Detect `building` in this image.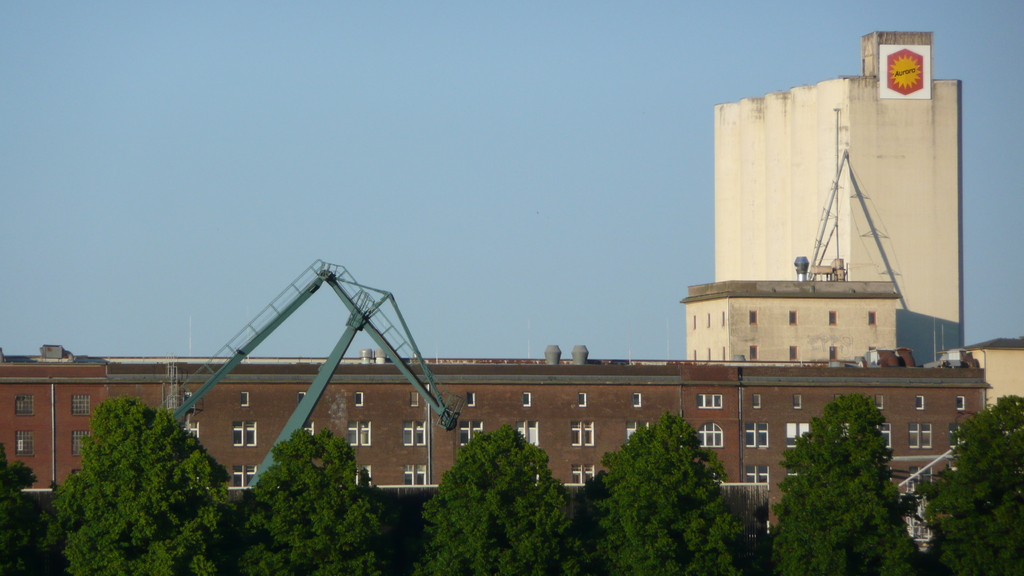
Detection: <box>714,31,965,366</box>.
